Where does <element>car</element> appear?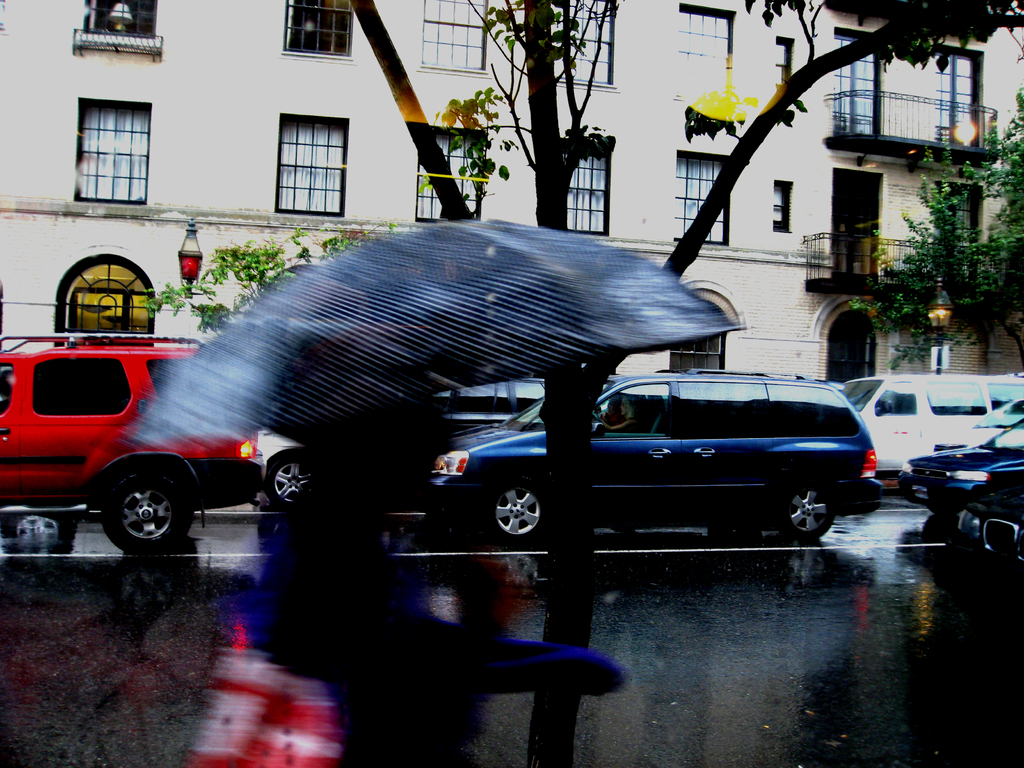
Appears at pyautogui.locateOnScreen(0, 335, 257, 554).
